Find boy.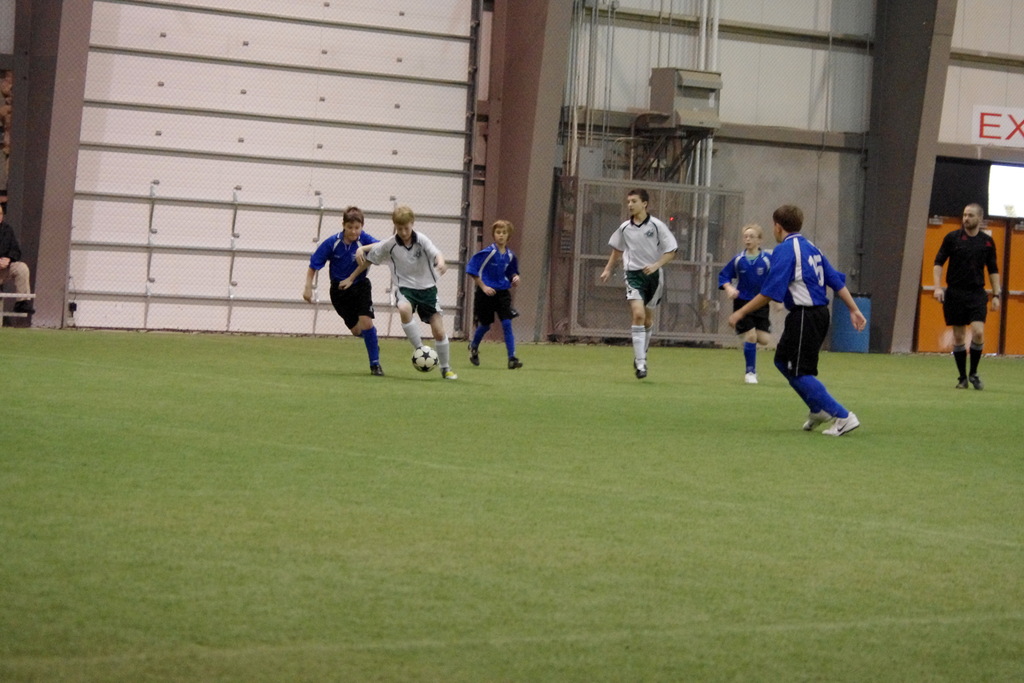
rect(730, 212, 877, 453).
